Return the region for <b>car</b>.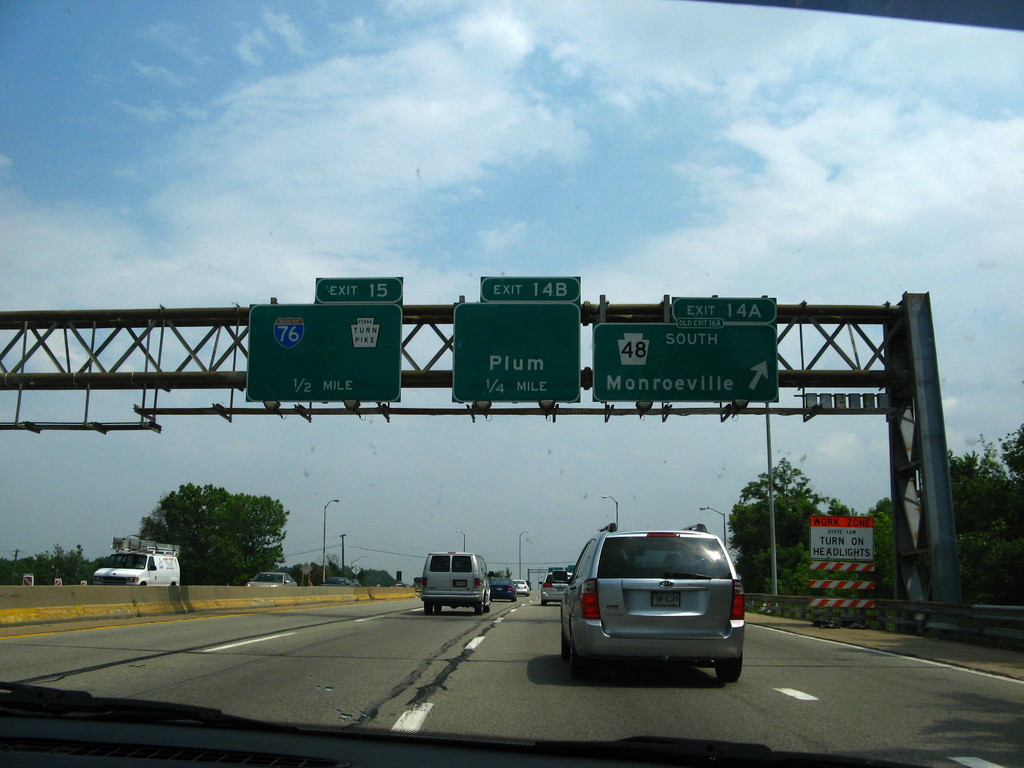
left=557, top=531, right=749, bottom=682.
